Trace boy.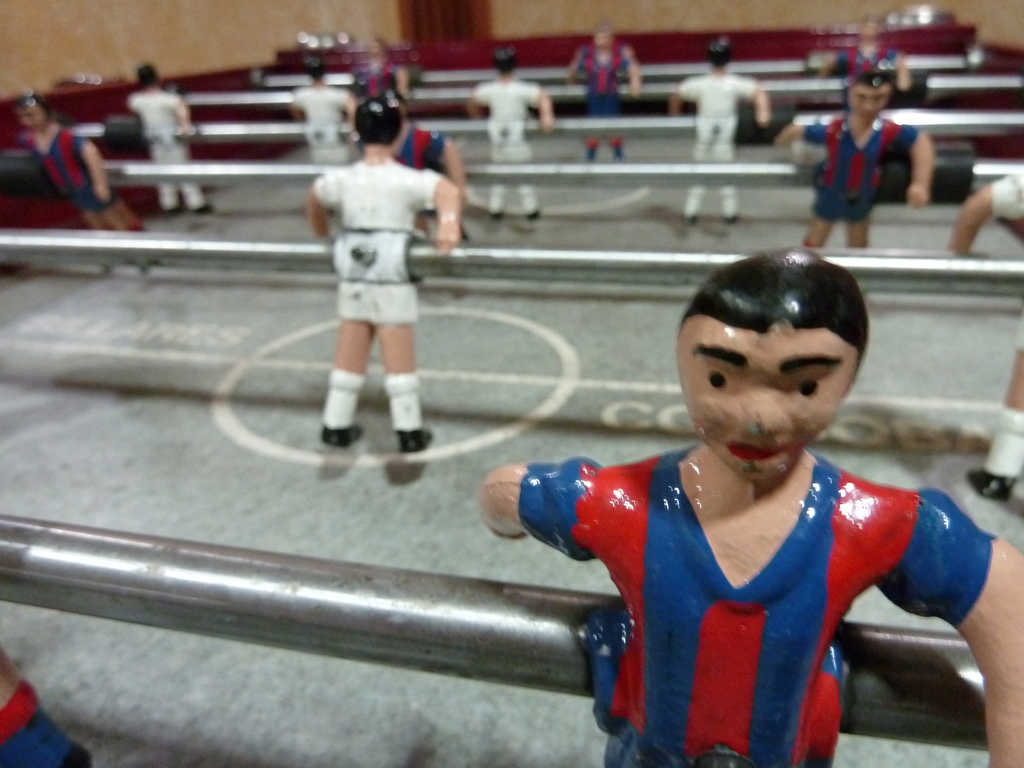
Traced to locate(13, 89, 155, 278).
